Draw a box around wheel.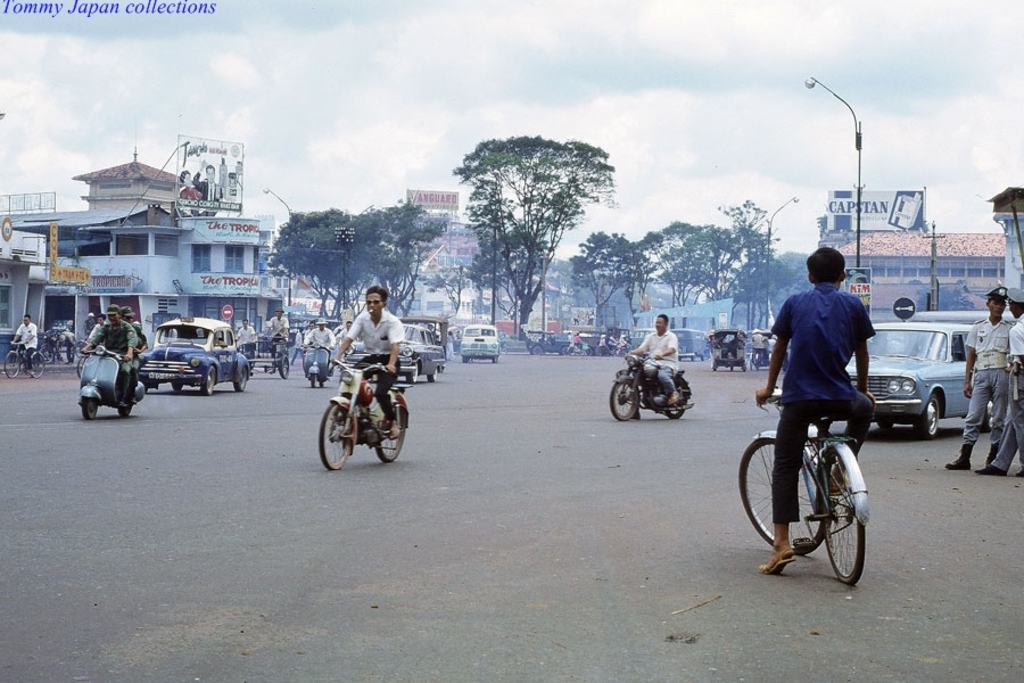
[403, 360, 420, 382].
